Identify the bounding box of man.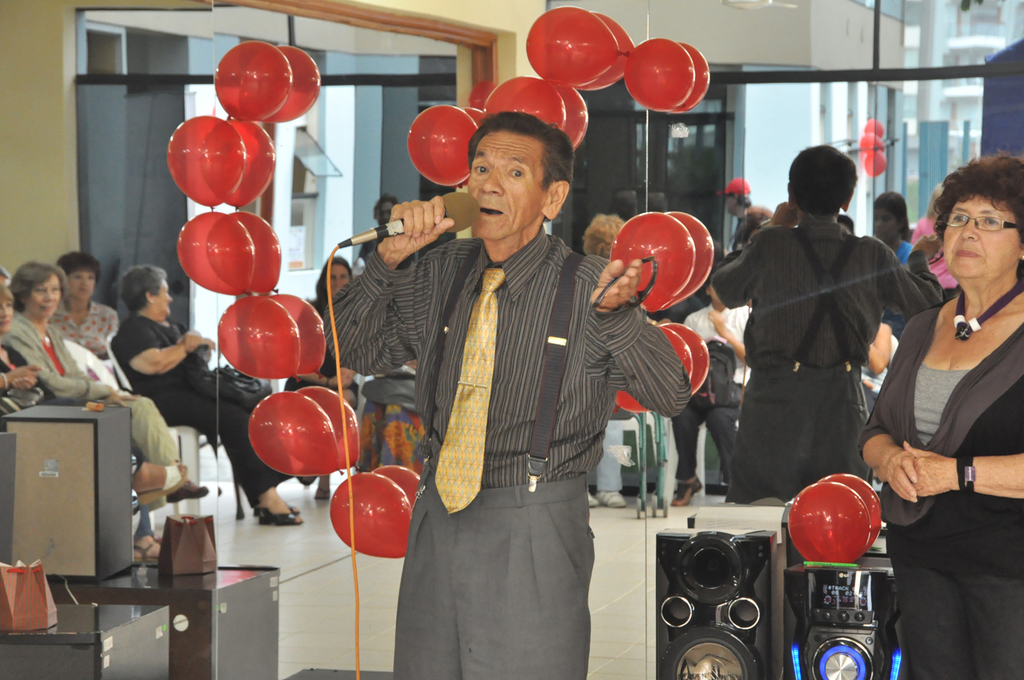
717:178:775:251.
